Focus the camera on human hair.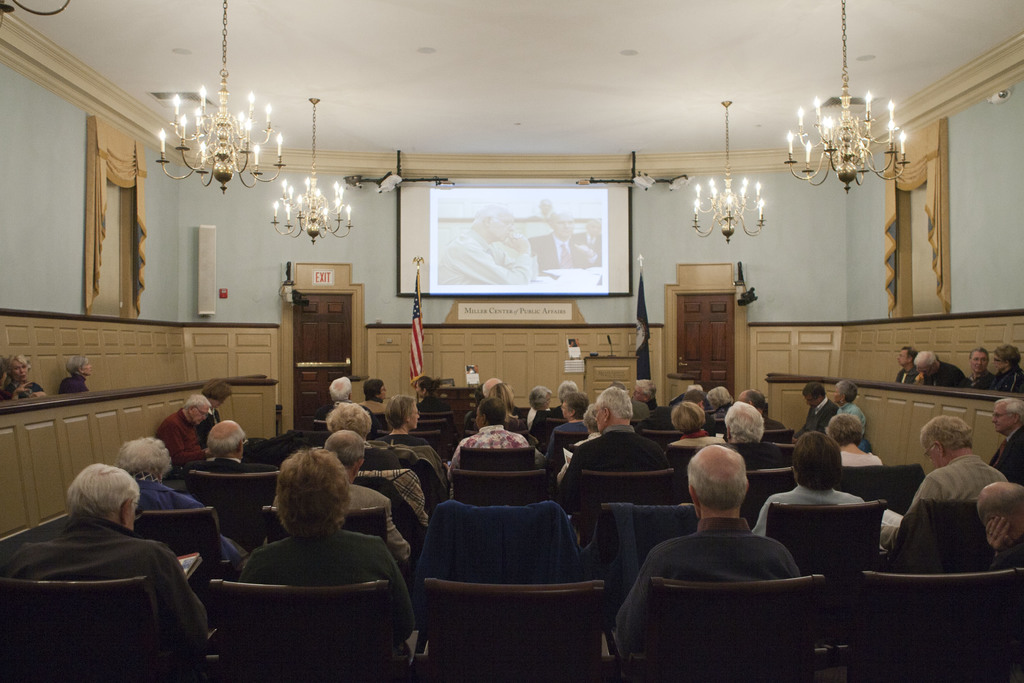
Focus region: 972,350,985,353.
